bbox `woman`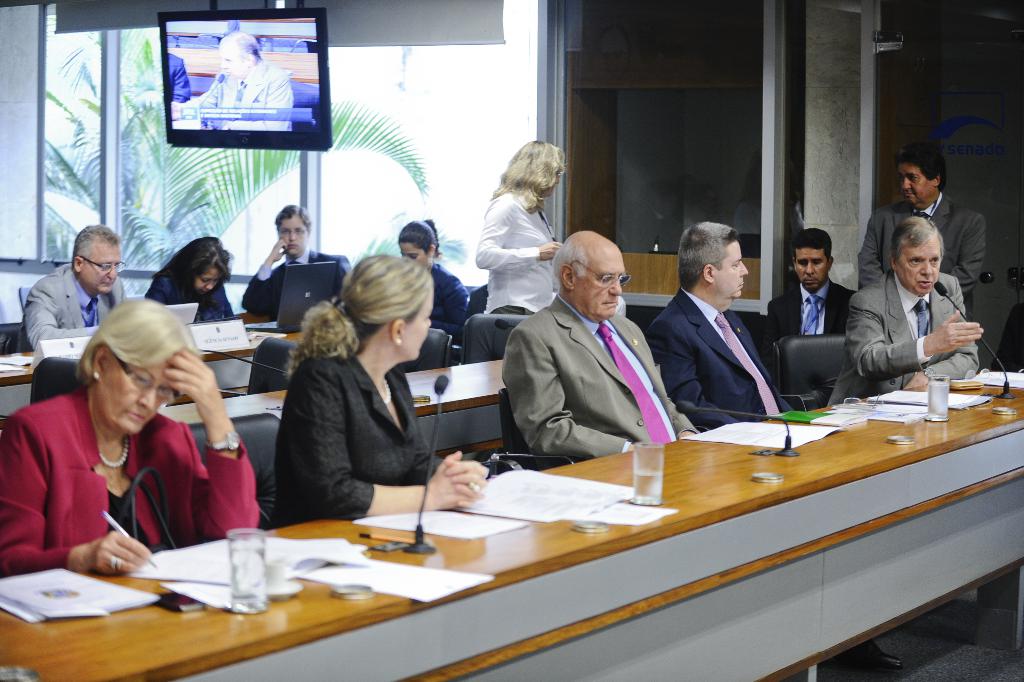
rect(247, 202, 354, 320)
